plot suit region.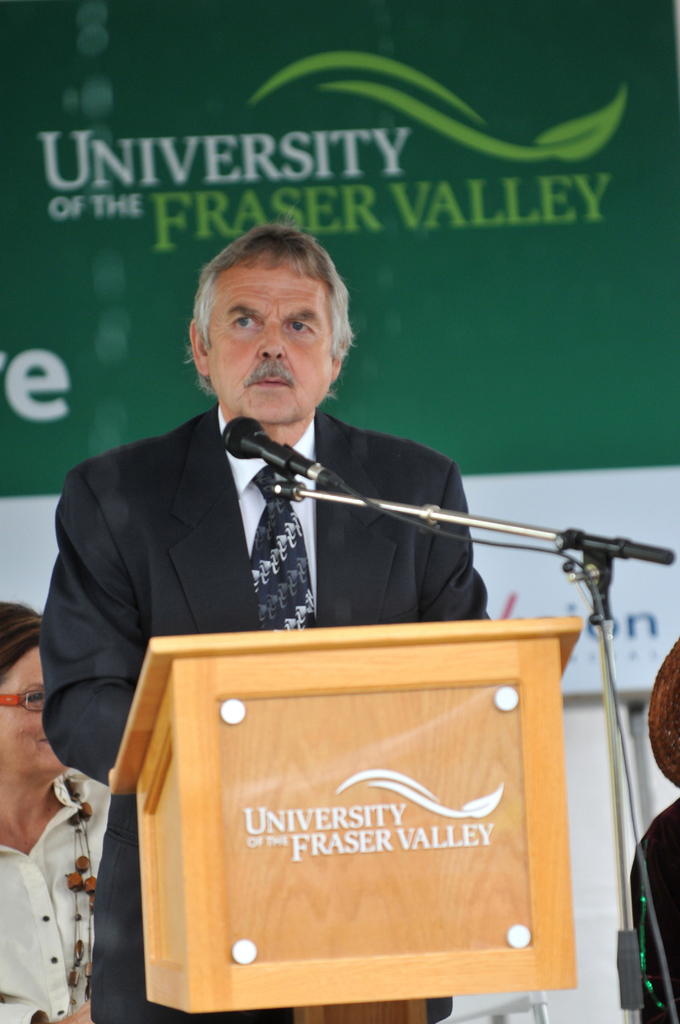
Plotted at BBox(44, 401, 490, 1023).
